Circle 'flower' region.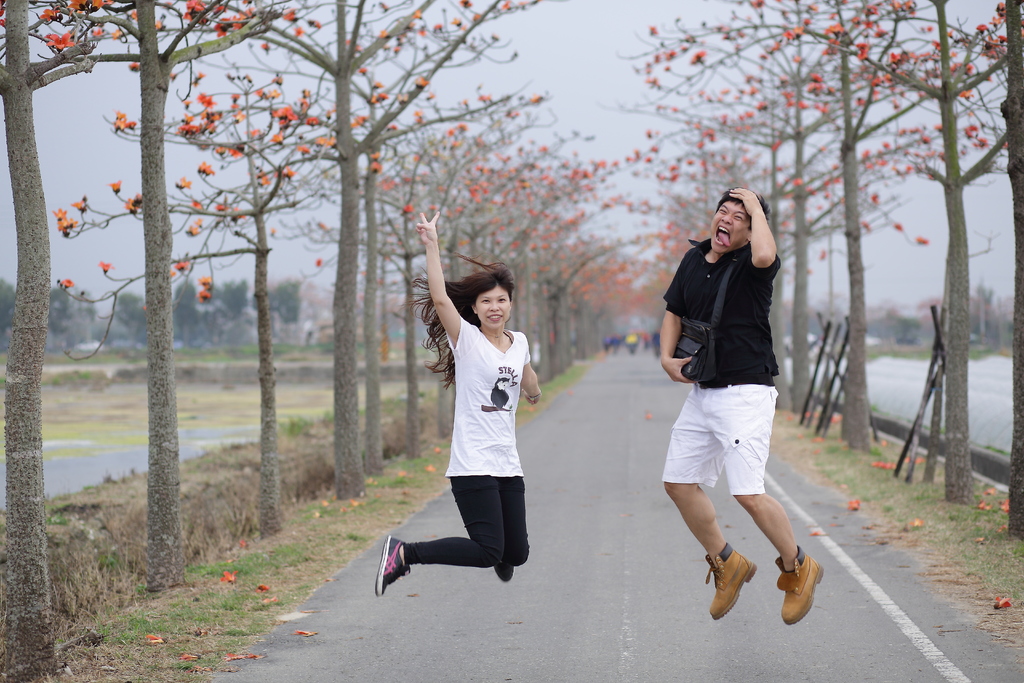
Region: <region>54, 210, 78, 231</region>.
